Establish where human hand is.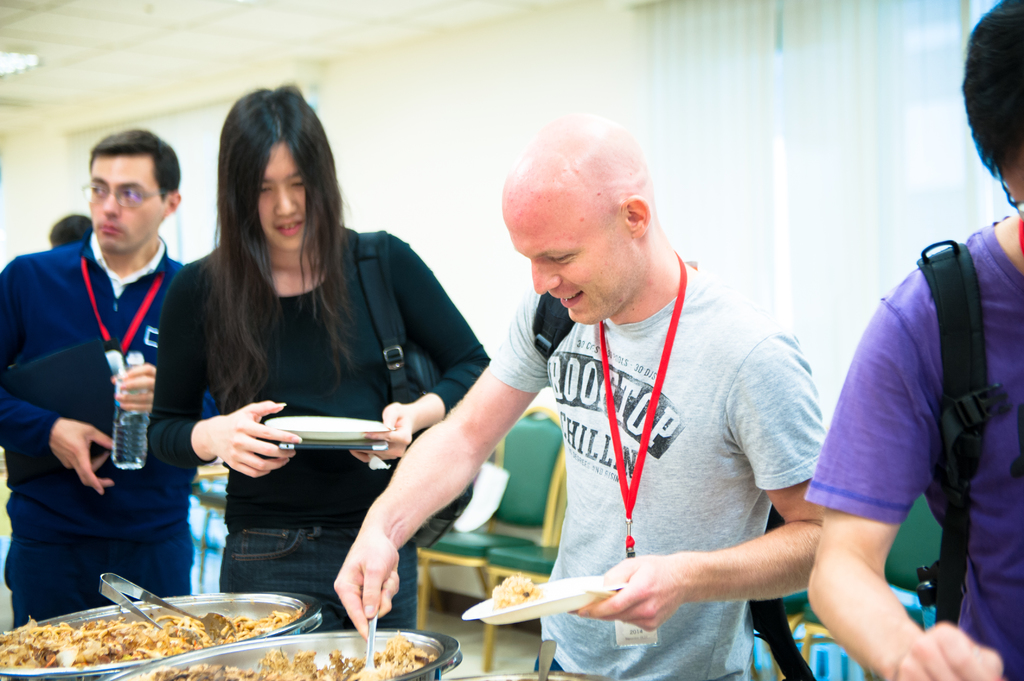
Established at region(110, 363, 161, 415).
